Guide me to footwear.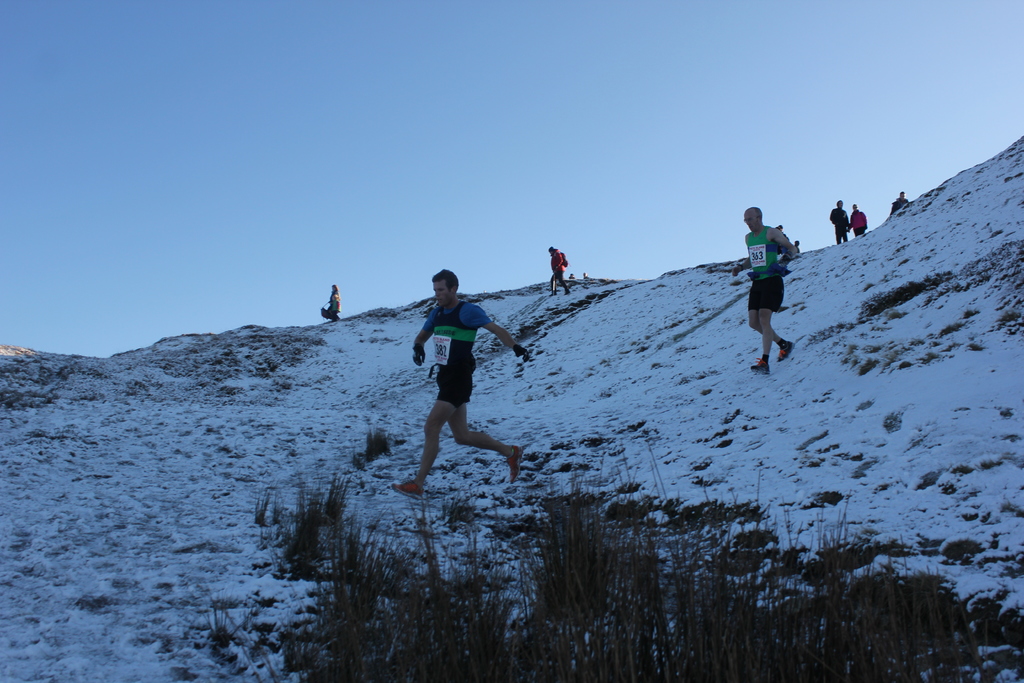
Guidance: rect(550, 291, 557, 295).
